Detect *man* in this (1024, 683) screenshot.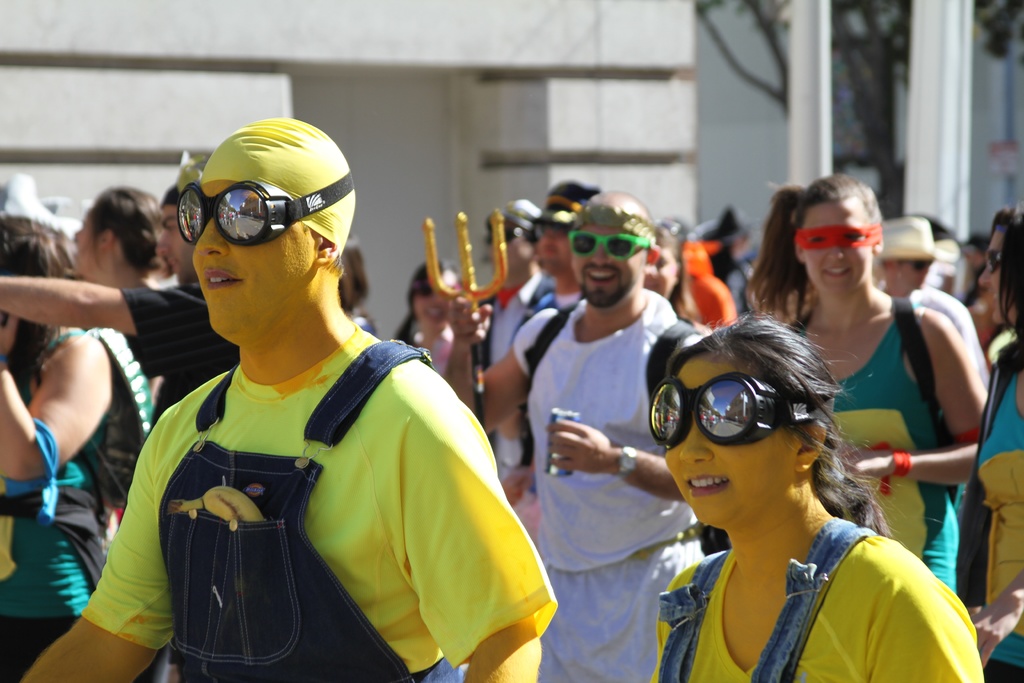
Detection: bbox=[445, 212, 545, 483].
